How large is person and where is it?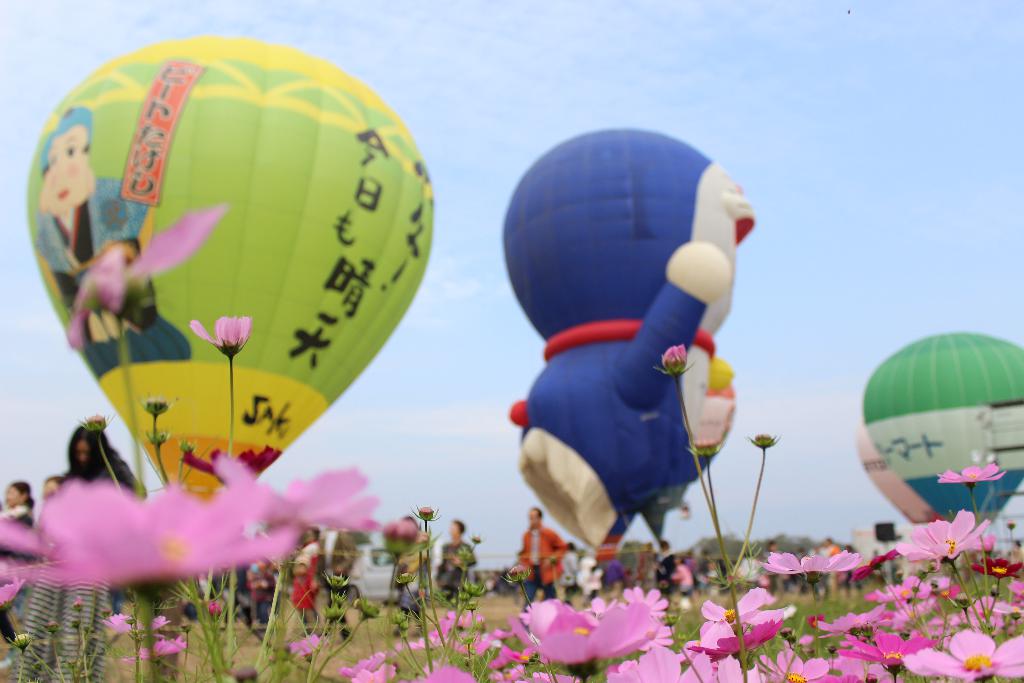
Bounding box: region(513, 506, 566, 607).
